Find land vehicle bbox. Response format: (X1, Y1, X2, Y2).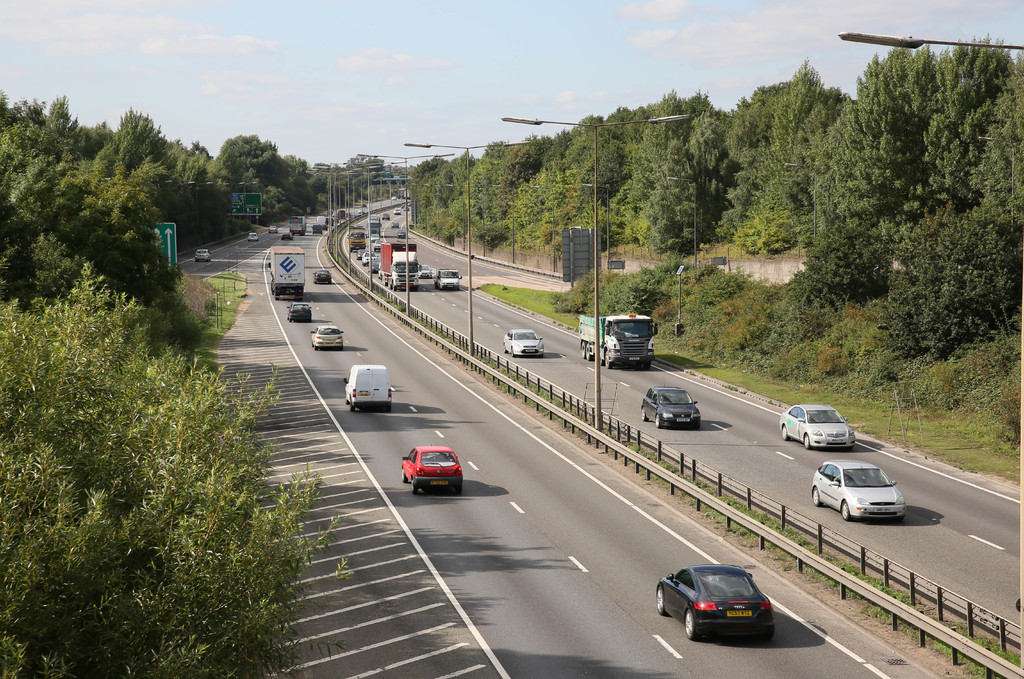
(400, 201, 406, 209).
